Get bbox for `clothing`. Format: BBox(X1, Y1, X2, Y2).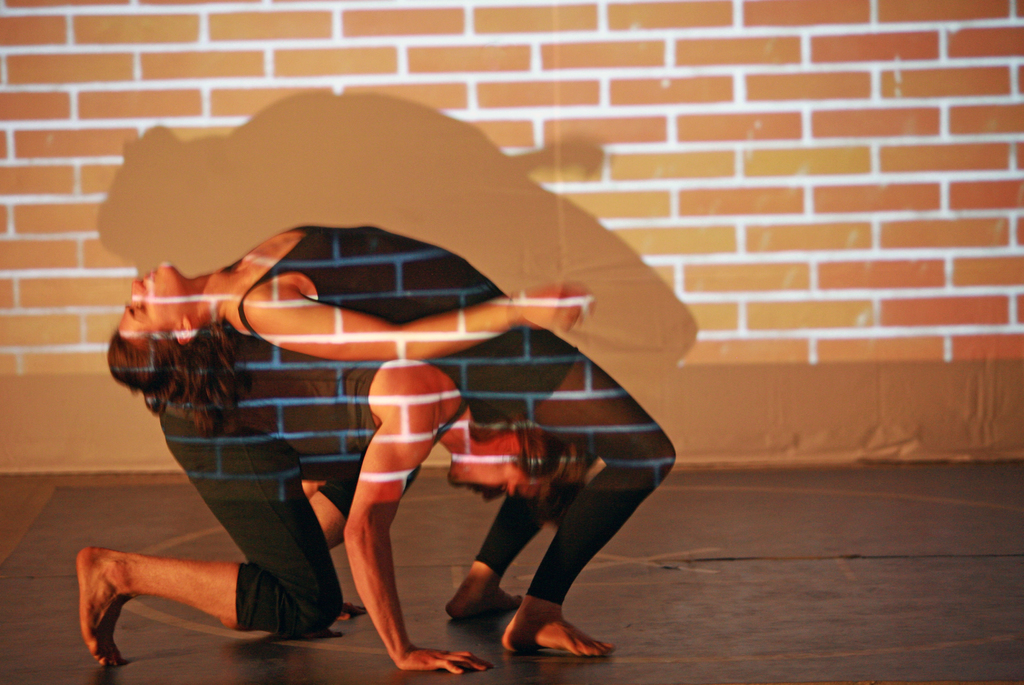
BBox(477, 428, 676, 617).
